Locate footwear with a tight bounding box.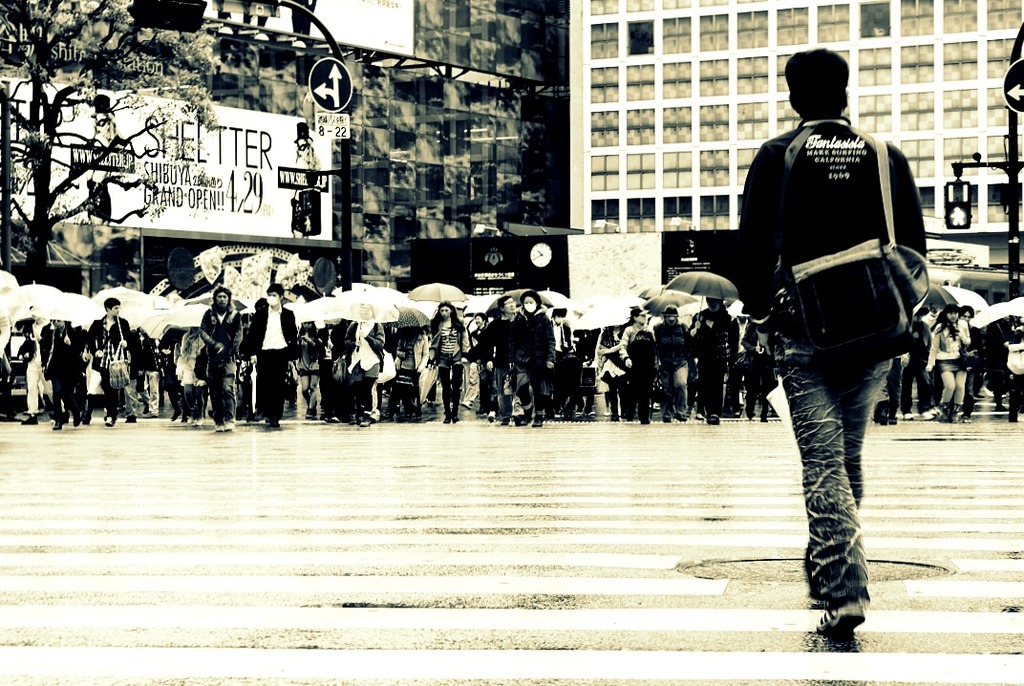
484,411,495,422.
